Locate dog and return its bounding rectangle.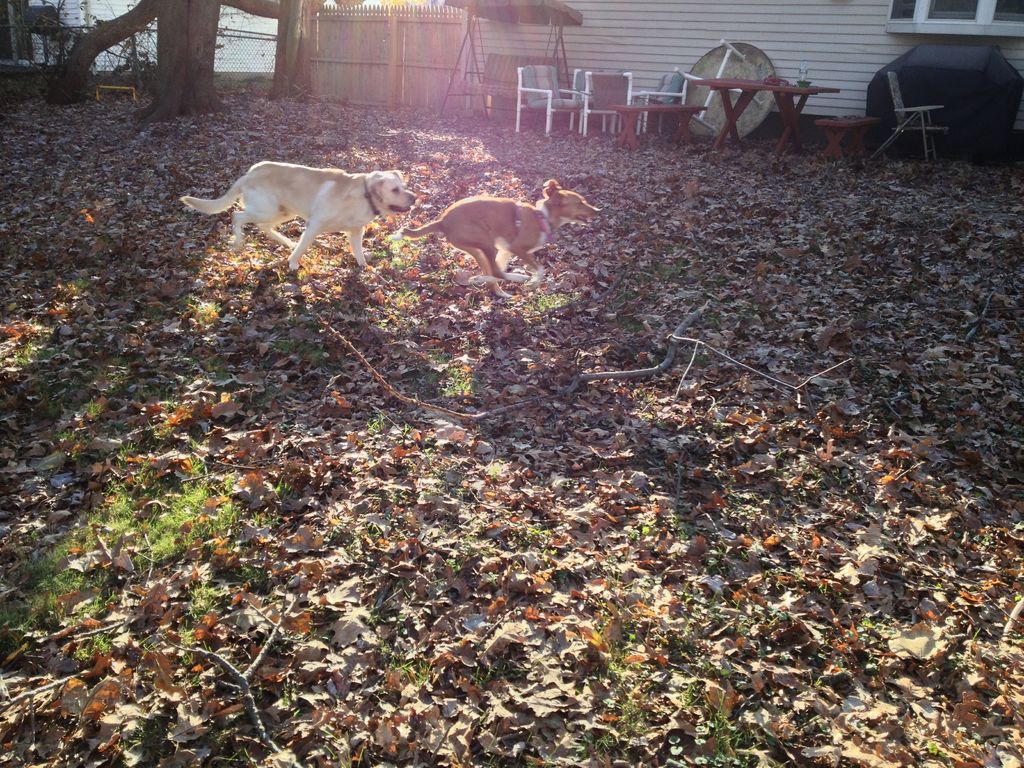
detection(392, 175, 598, 295).
